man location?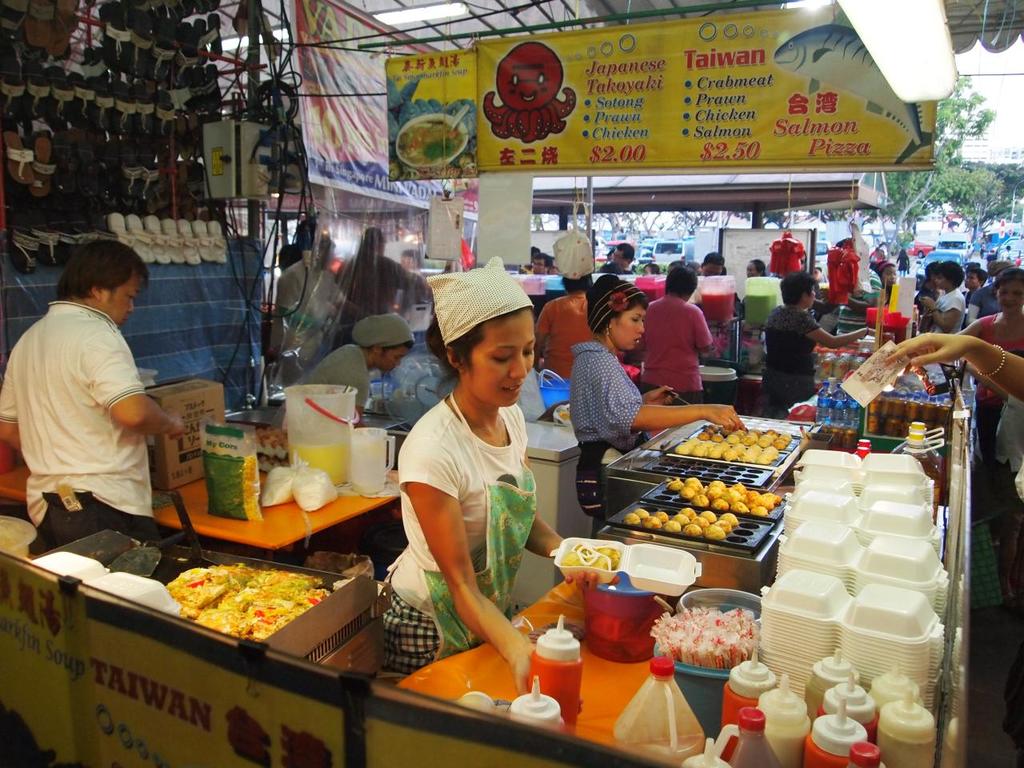
<region>18, 227, 189, 602</region>
